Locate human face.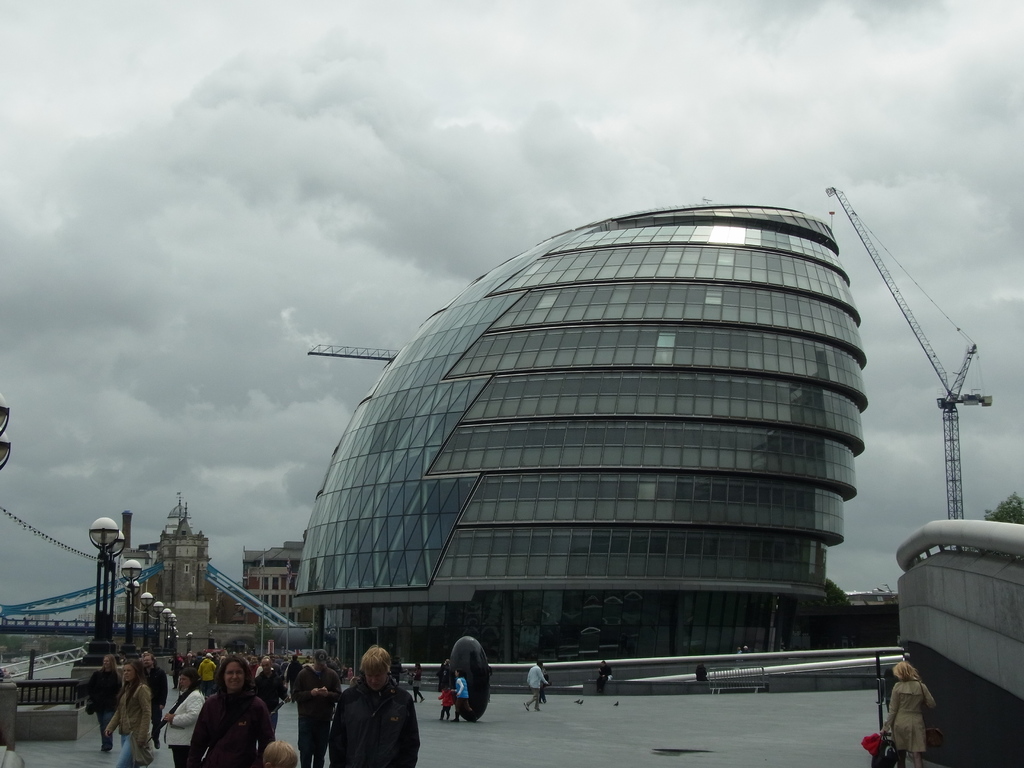
Bounding box: <box>362,669,388,691</box>.
